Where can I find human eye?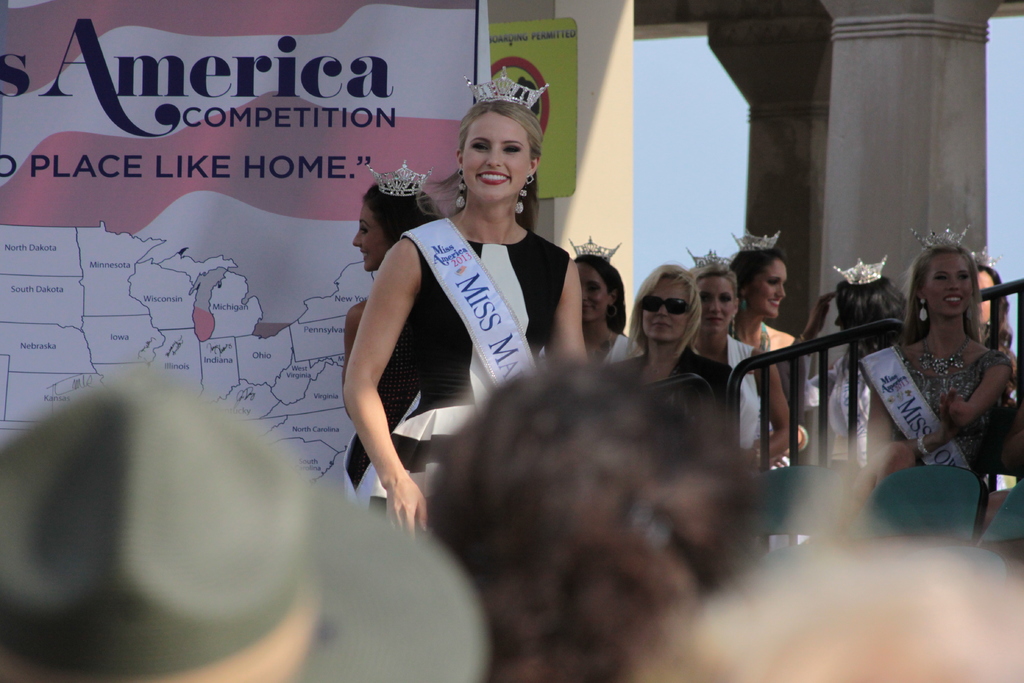
You can find it at [471, 144, 489, 154].
